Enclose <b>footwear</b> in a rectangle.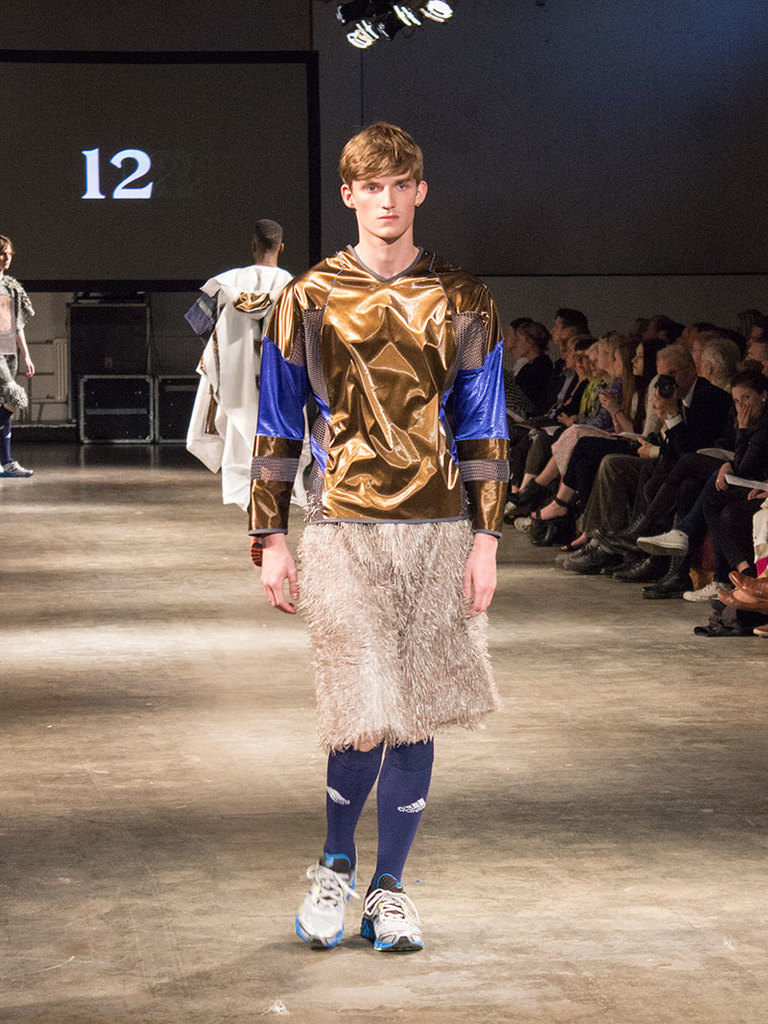
<box>729,575,767,598</box>.
